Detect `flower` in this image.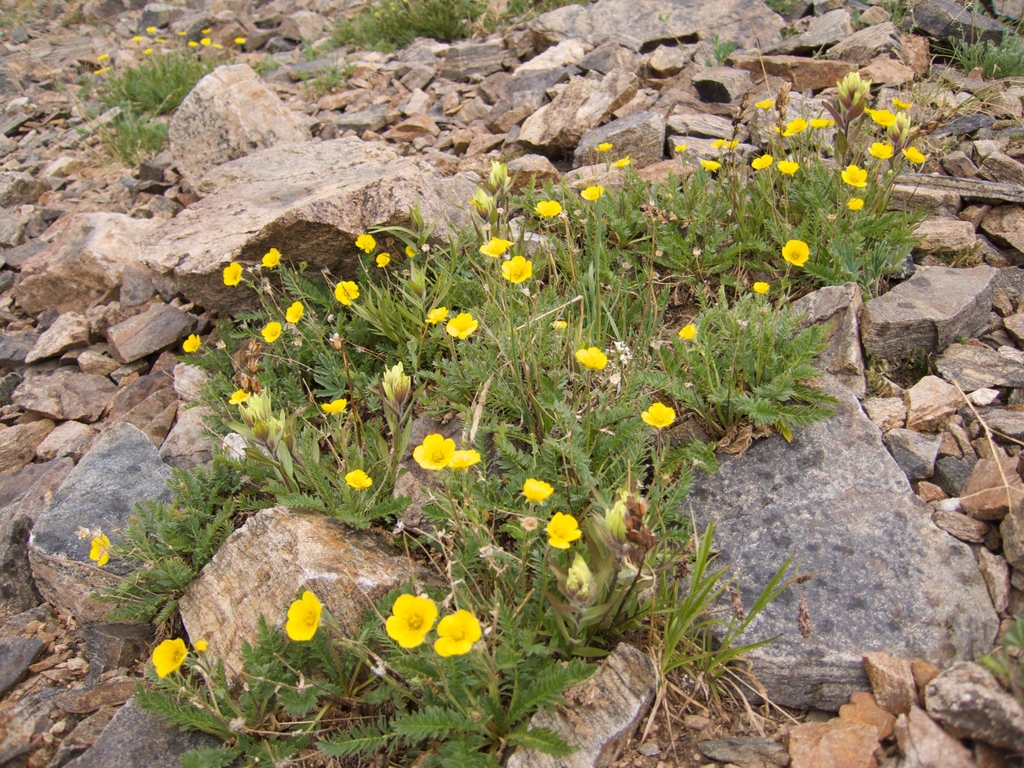
Detection: [x1=213, y1=40, x2=222, y2=52].
